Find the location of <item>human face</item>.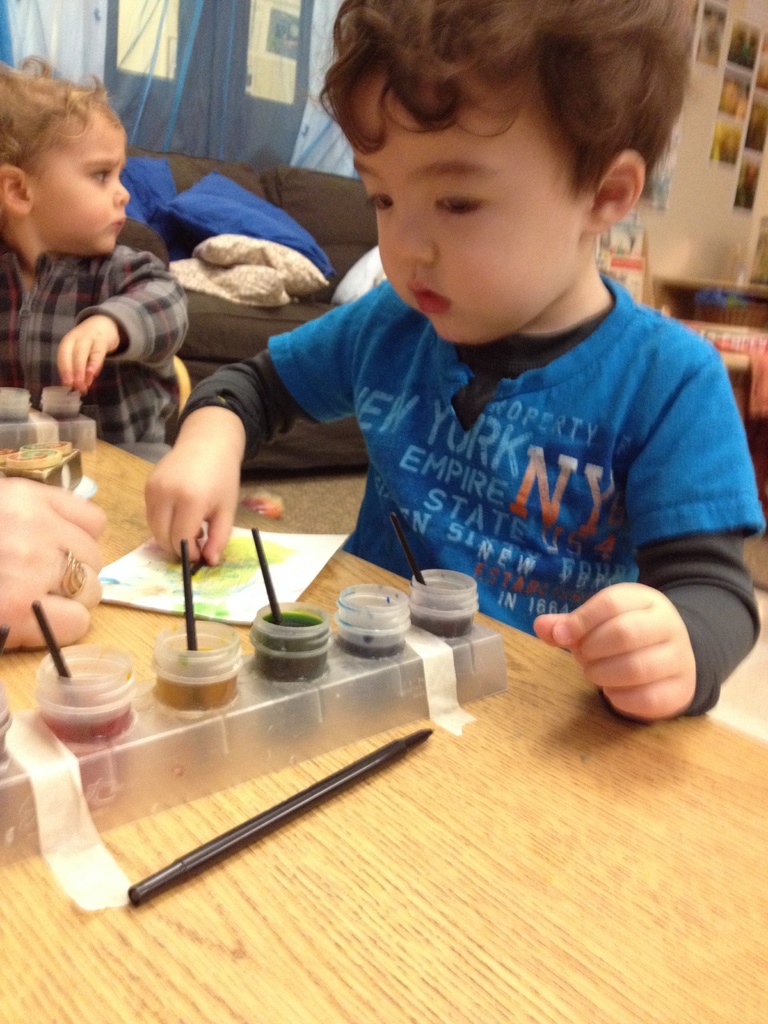
Location: x1=341 y1=61 x2=591 y2=346.
